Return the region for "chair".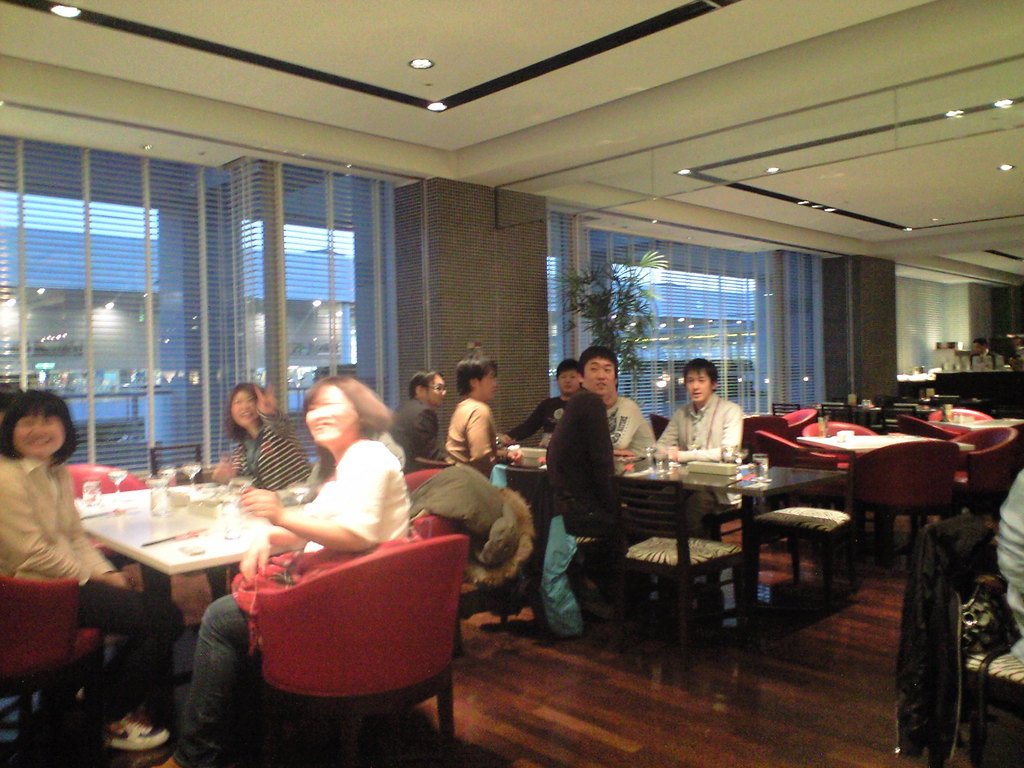
646 412 669 440.
